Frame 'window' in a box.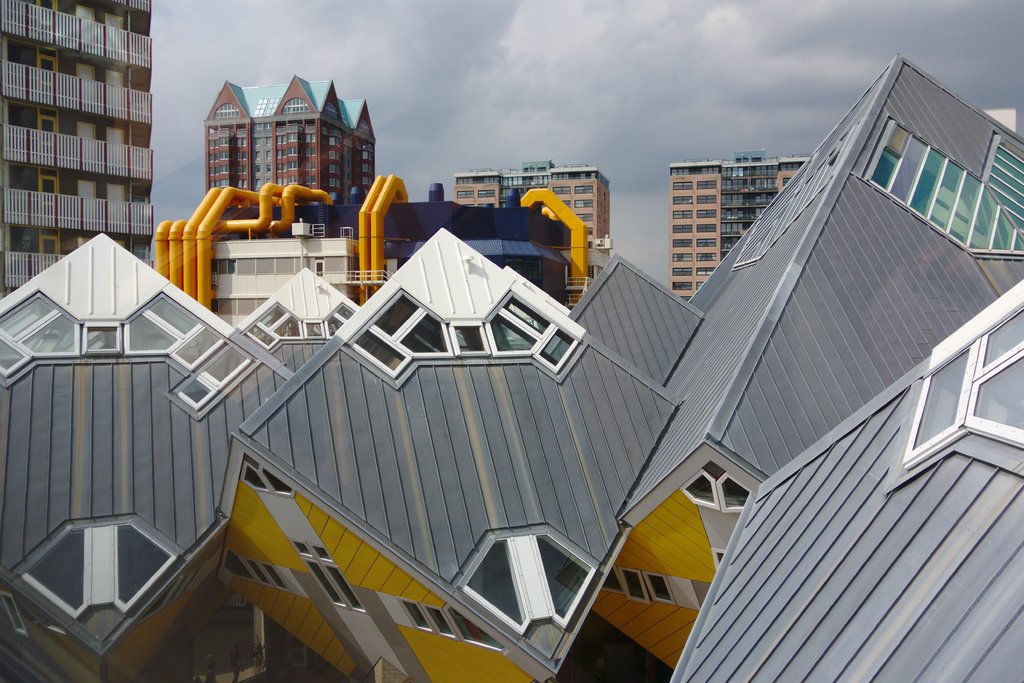
select_region(673, 267, 694, 275).
